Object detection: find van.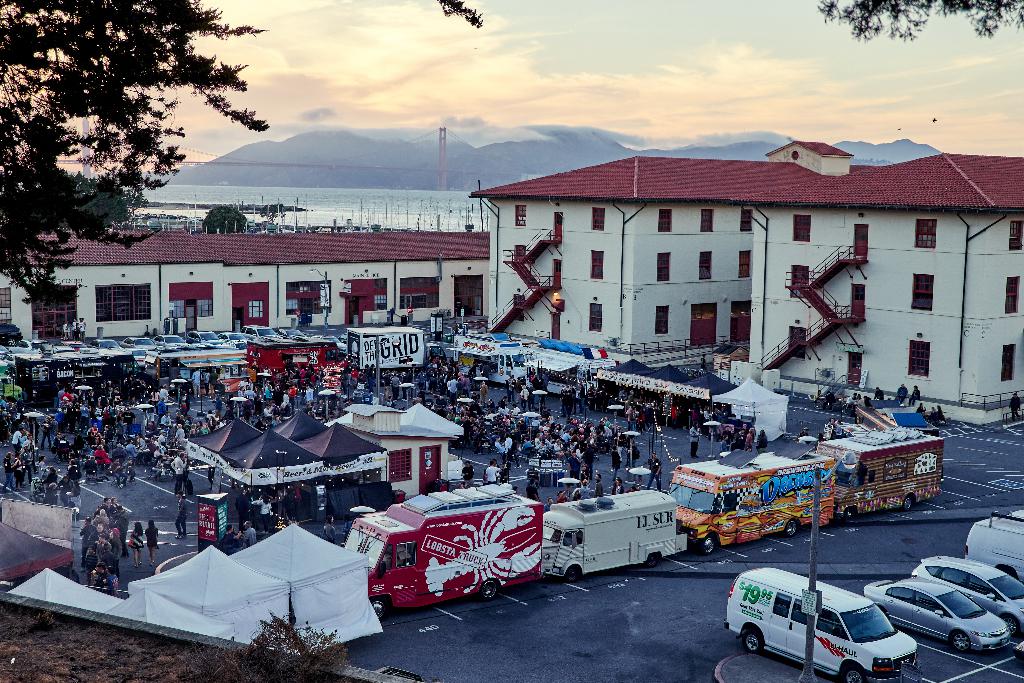
<region>451, 332, 531, 386</region>.
